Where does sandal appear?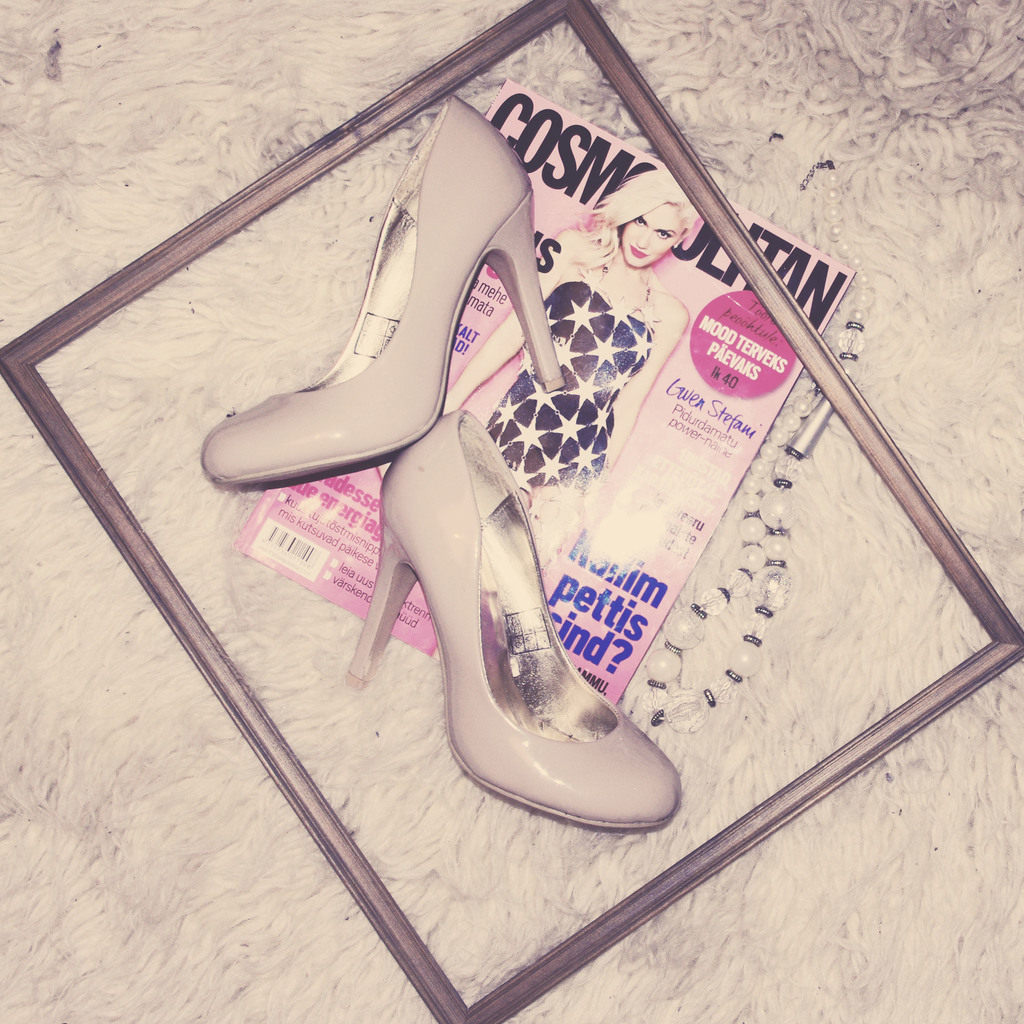
Appears at locate(336, 364, 675, 828).
